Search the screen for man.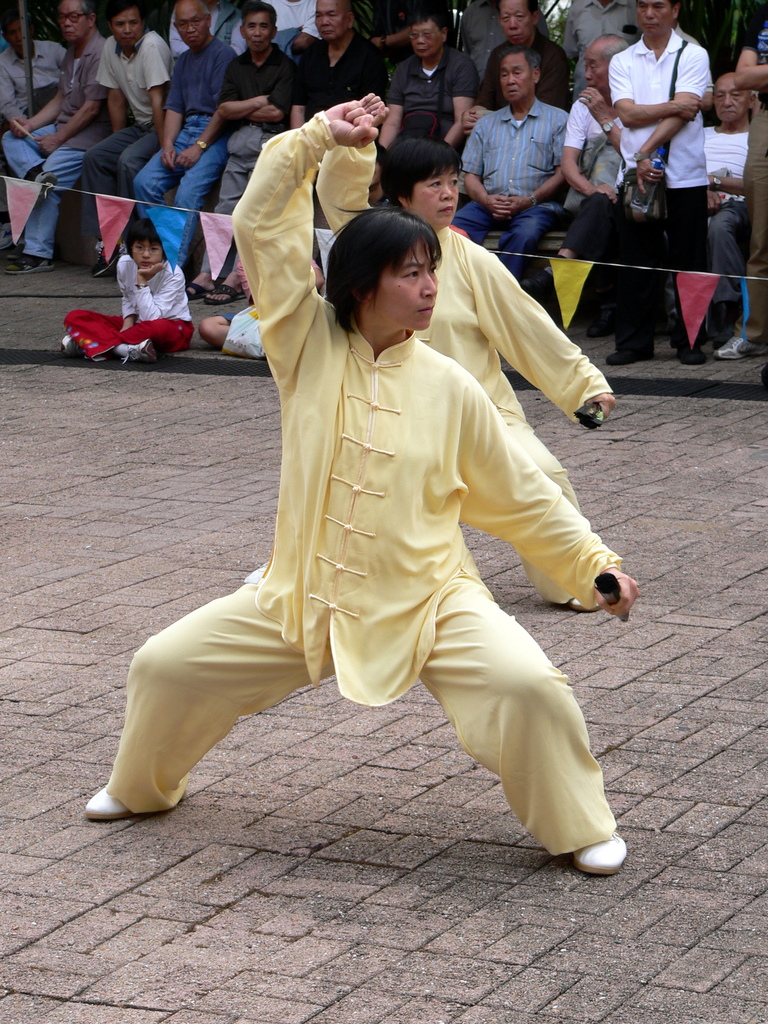
Found at l=96, t=8, r=183, b=285.
